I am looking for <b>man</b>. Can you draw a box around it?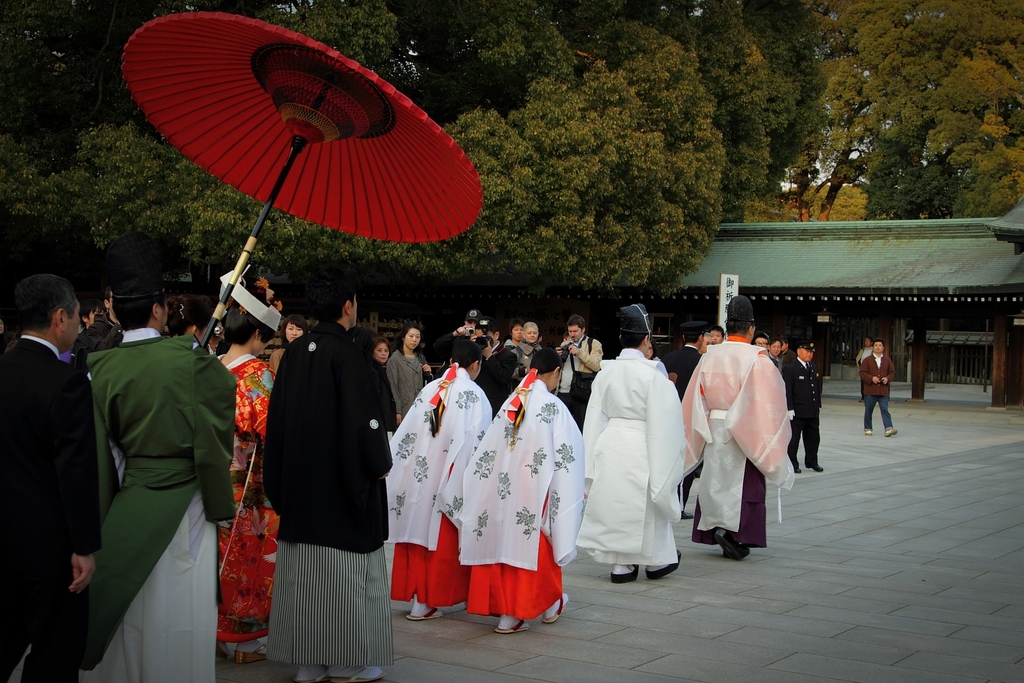
Sure, the bounding box is l=575, t=297, r=700, b=593.
